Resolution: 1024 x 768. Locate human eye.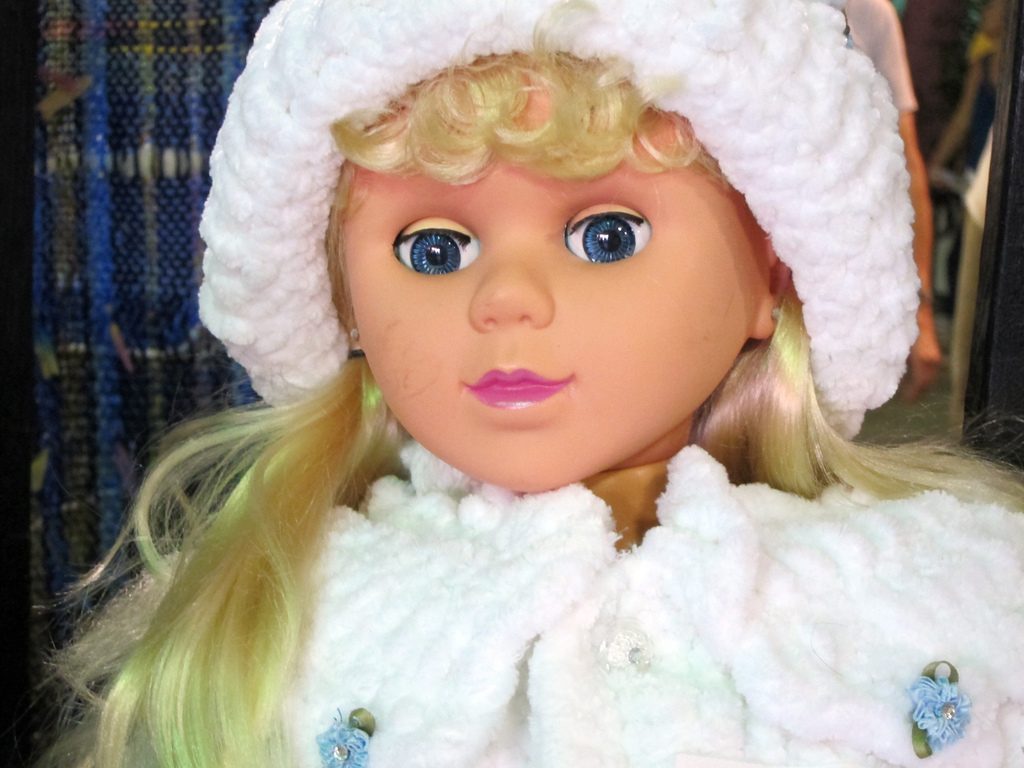
388/214/486/282.
